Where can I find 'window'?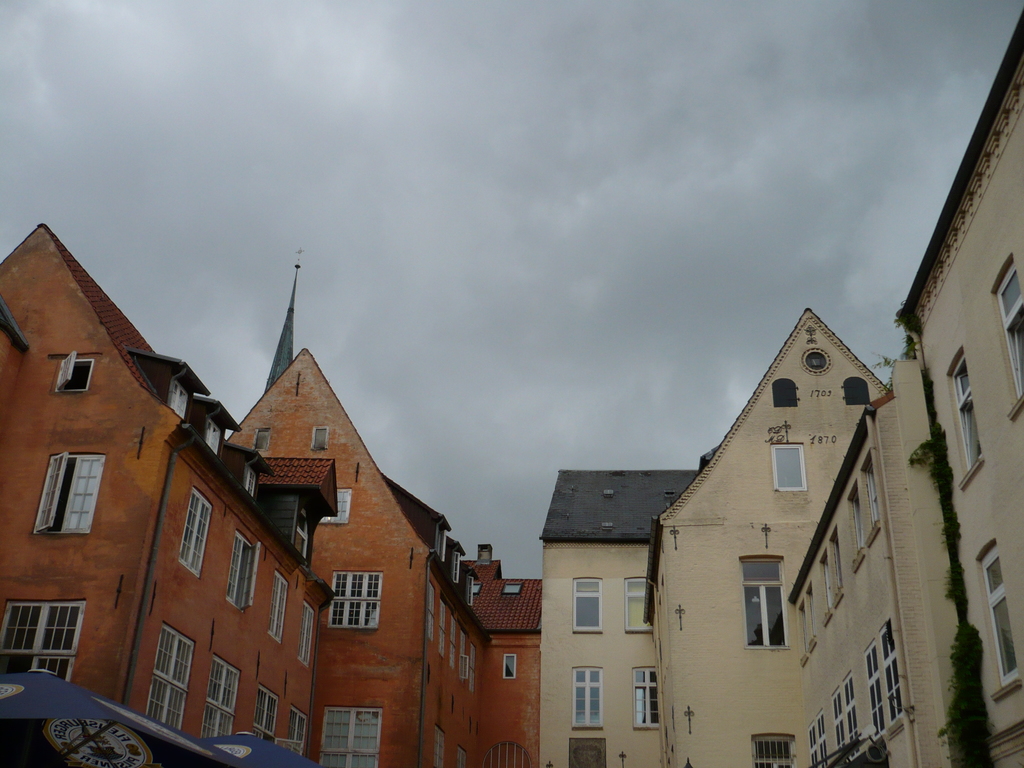
You can find it at [x1=255, y1=428, x2=272, y2=446].
